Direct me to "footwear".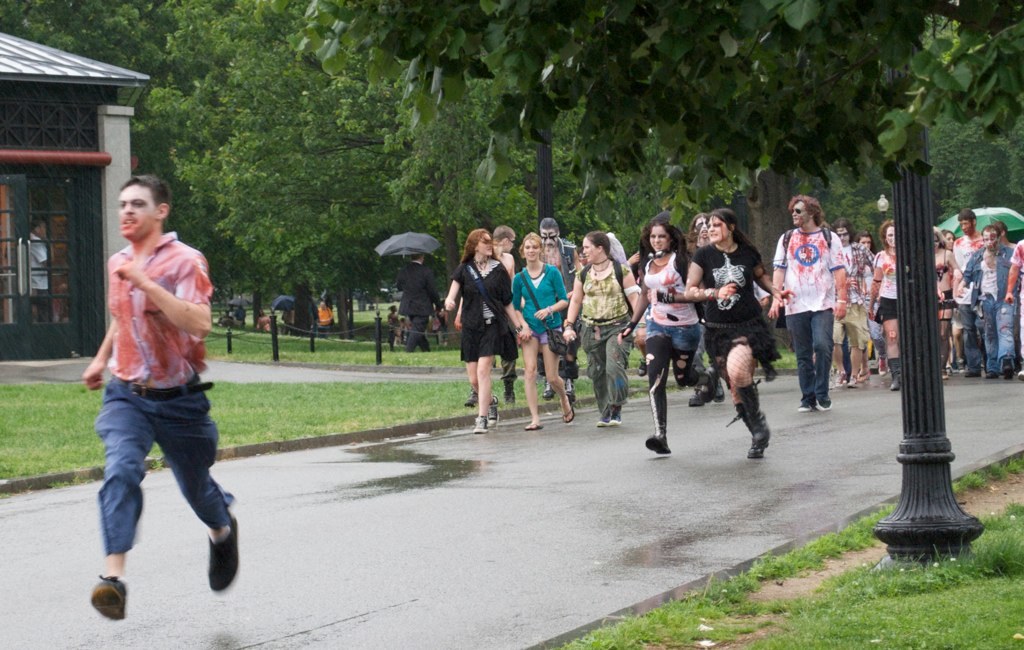
Direction: pyautogui.locateOnScreen(941, 367, 946, 380).
